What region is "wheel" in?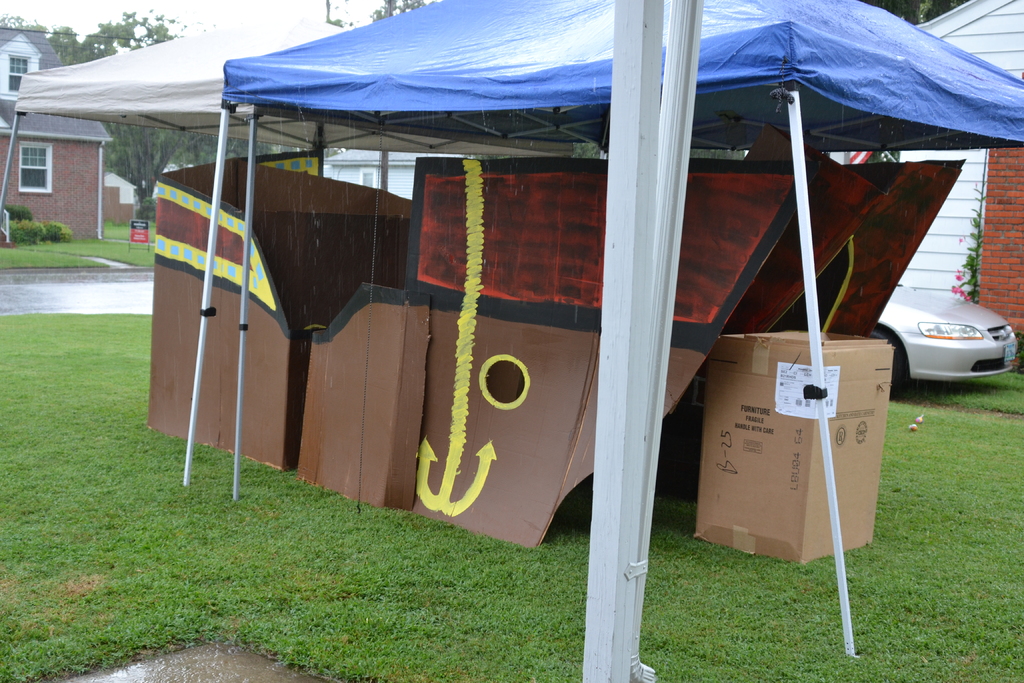
(x1=869, y1=326, x2=901, y2=390).
